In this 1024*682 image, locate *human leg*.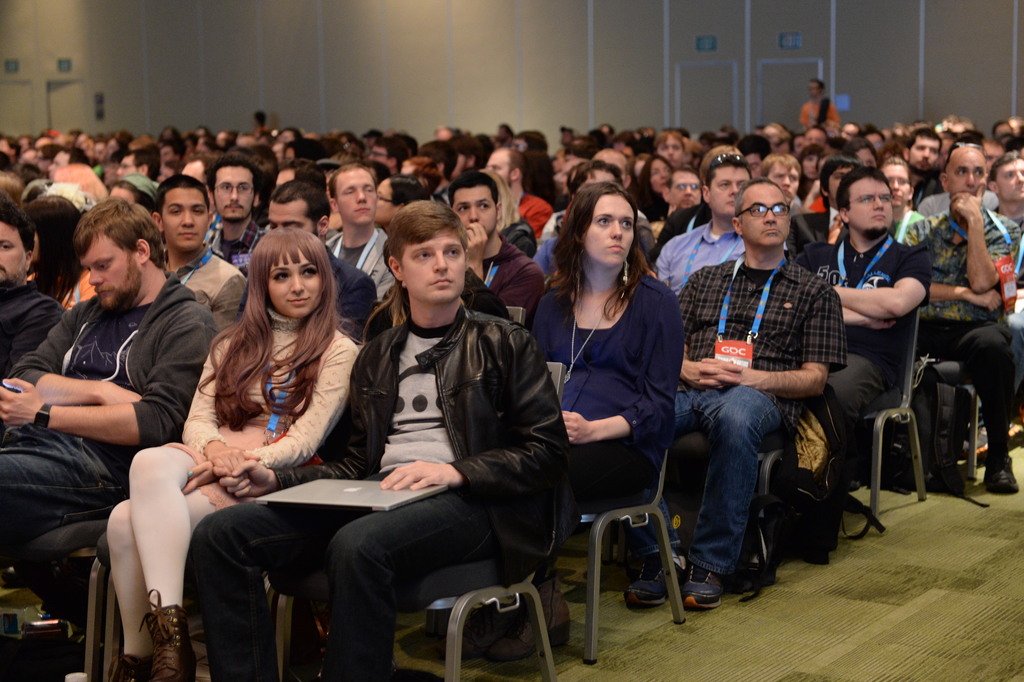
Bounding box: (left=620, top=391, right=700, bottom=604).
